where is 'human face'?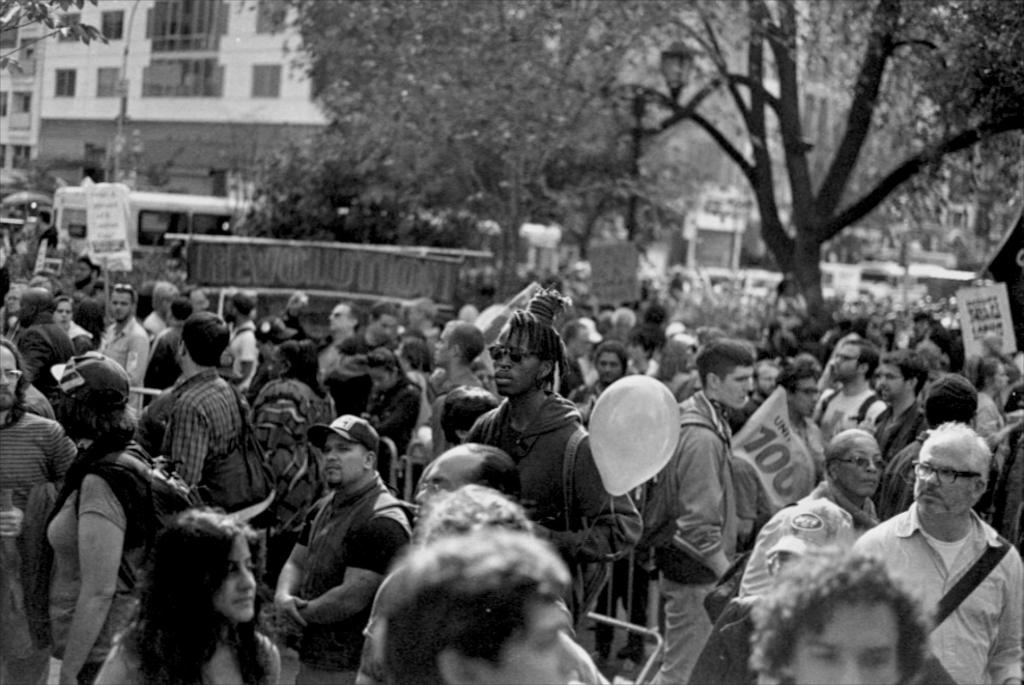
BBox(598, 351, 620, 382).
